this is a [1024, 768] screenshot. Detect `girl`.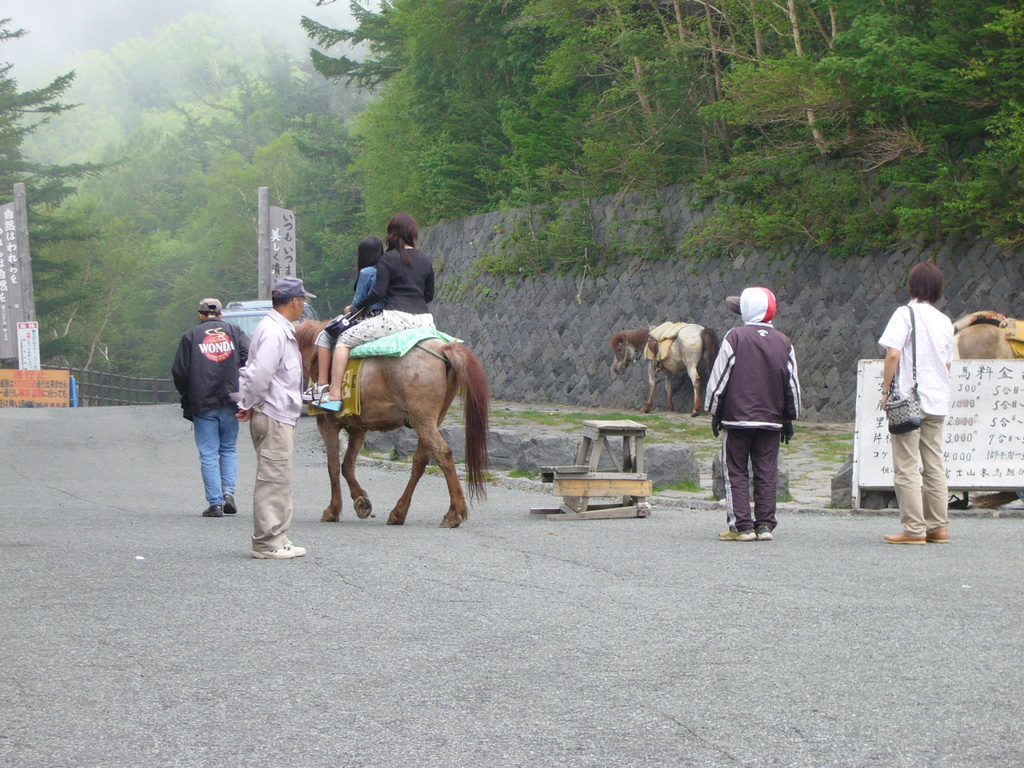
318 239 385 400.
